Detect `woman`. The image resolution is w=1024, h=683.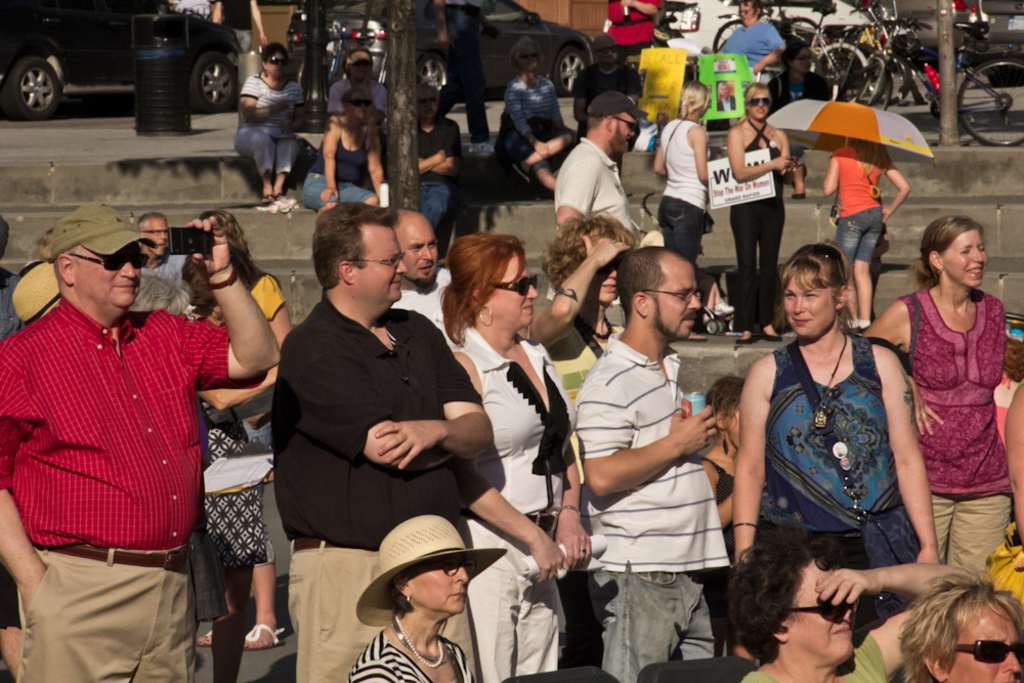
<bbox>345, 509, 511, 682</bbox>.
